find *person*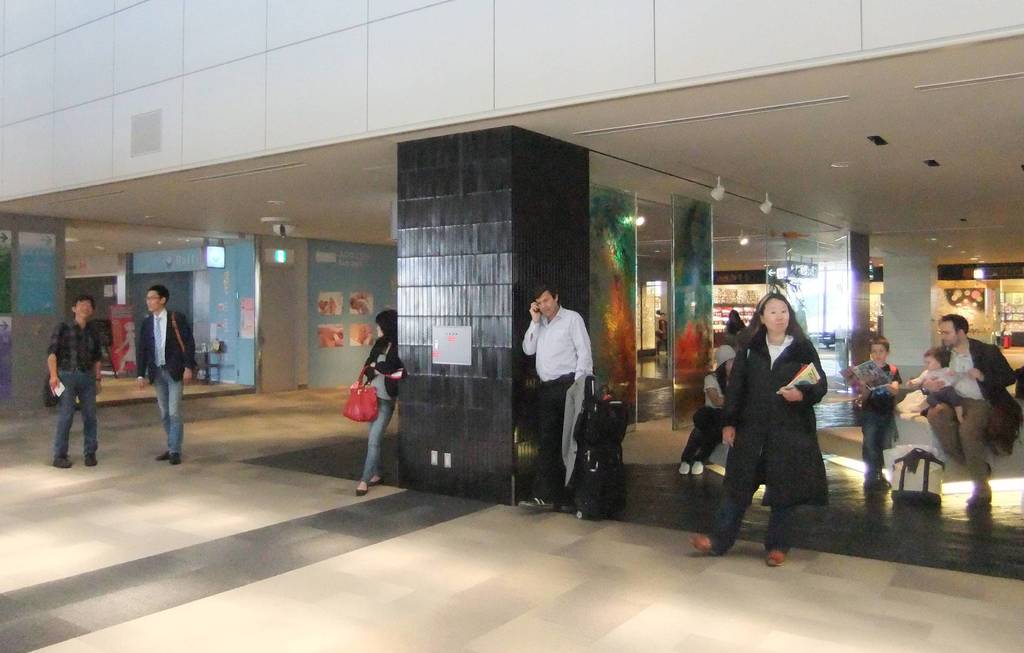
{"x1": 522, "y1": 247, "x2": 593, "y2": 522}
